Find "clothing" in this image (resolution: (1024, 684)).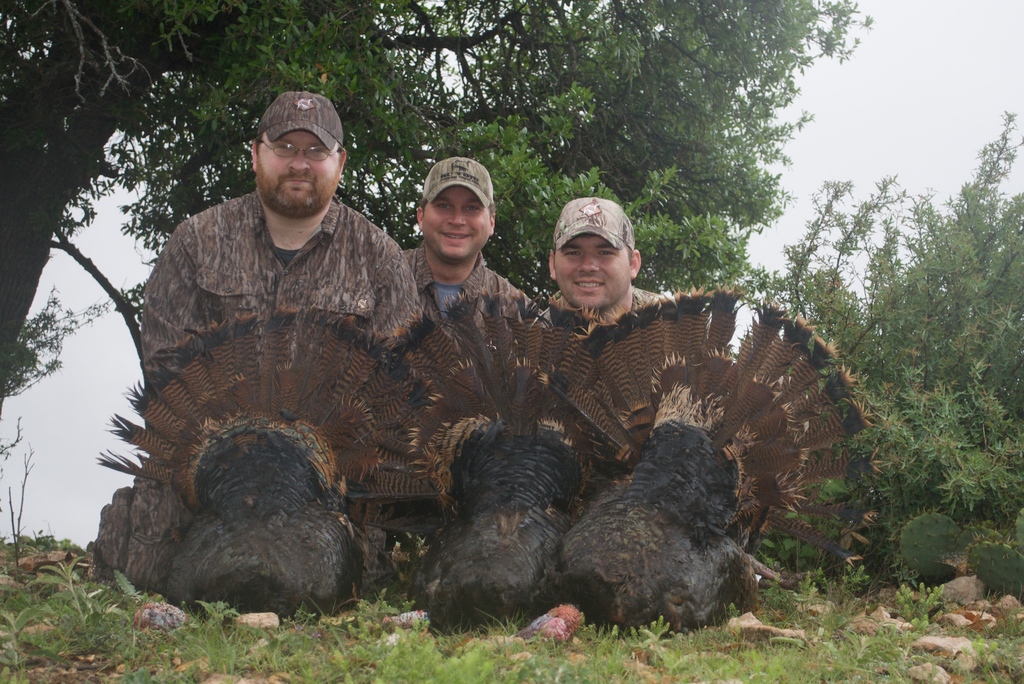
BBox(539, 281, 657, 342).
